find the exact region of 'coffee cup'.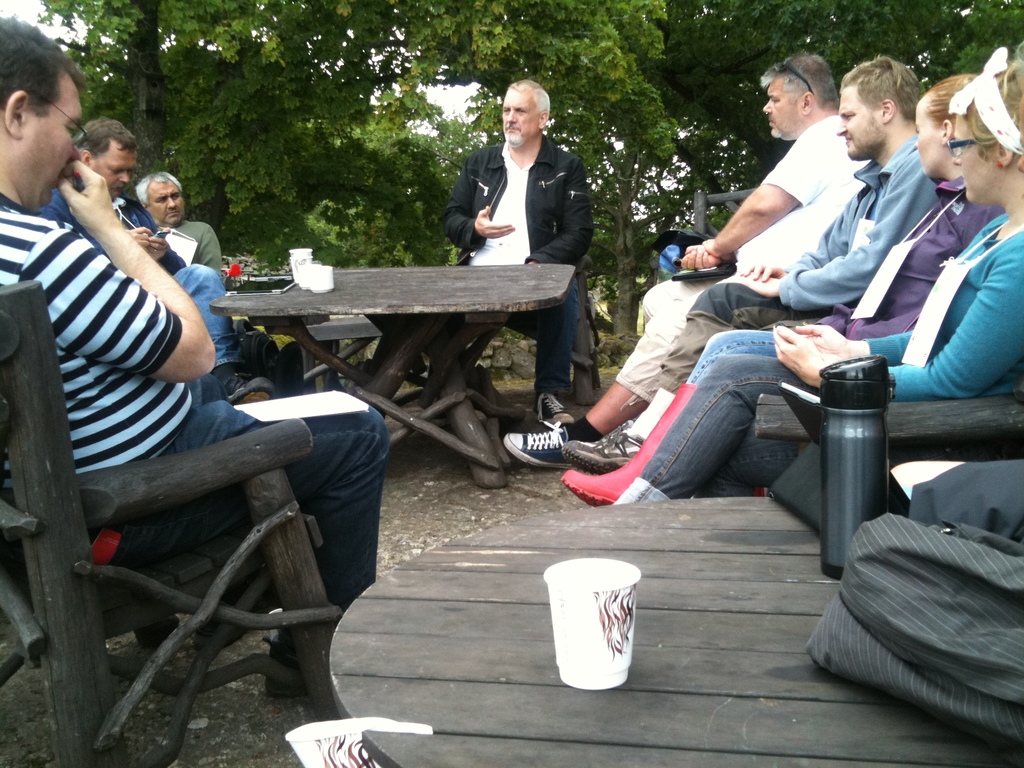
Exact region: [294, 259, 324, 292].
